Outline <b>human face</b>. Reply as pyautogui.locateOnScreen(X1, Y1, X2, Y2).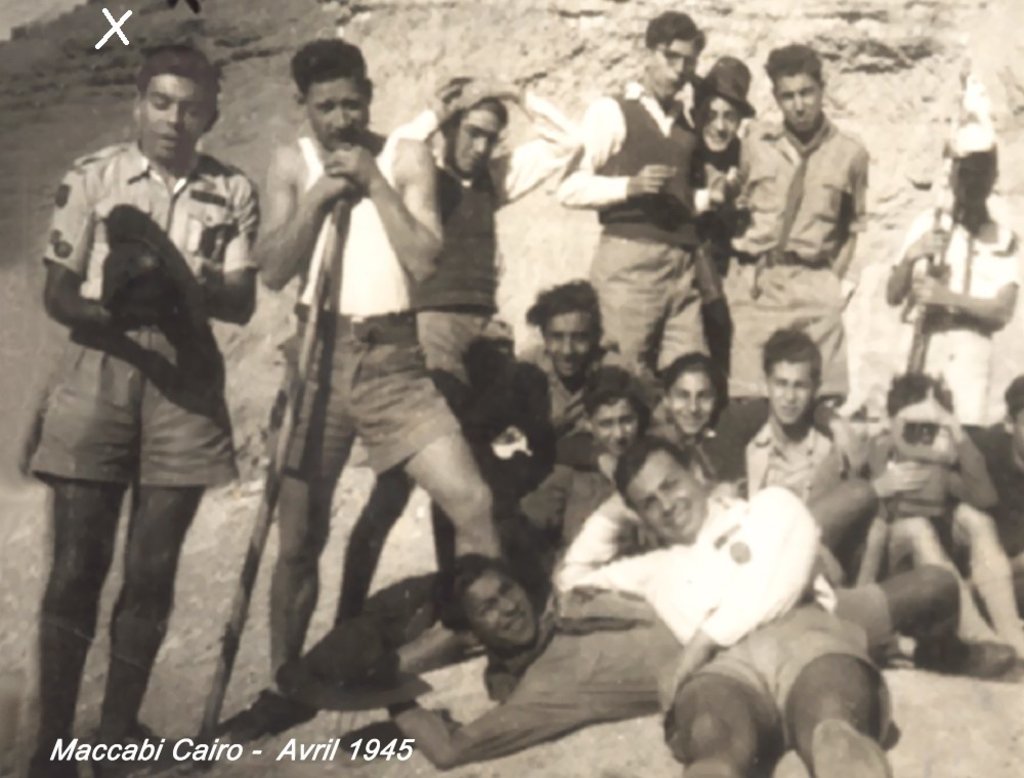
pyautogui.locateOnScreen(310, 77, 368, 155).
